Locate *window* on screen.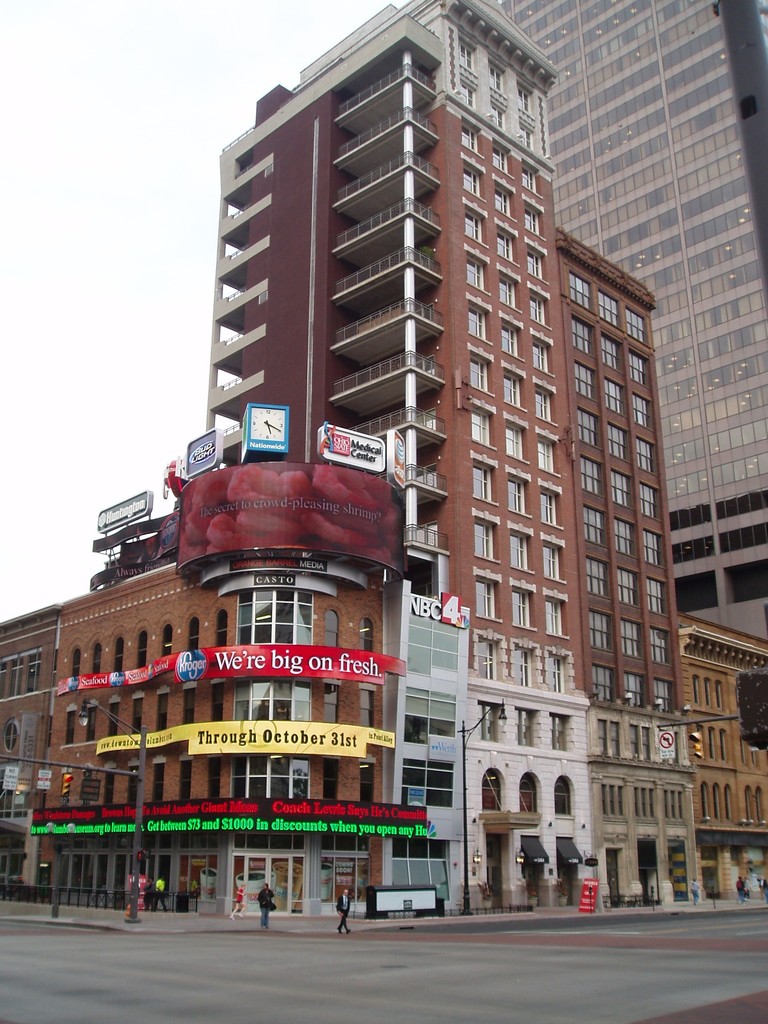
On screen at <box>179,762,189,798</box>.
